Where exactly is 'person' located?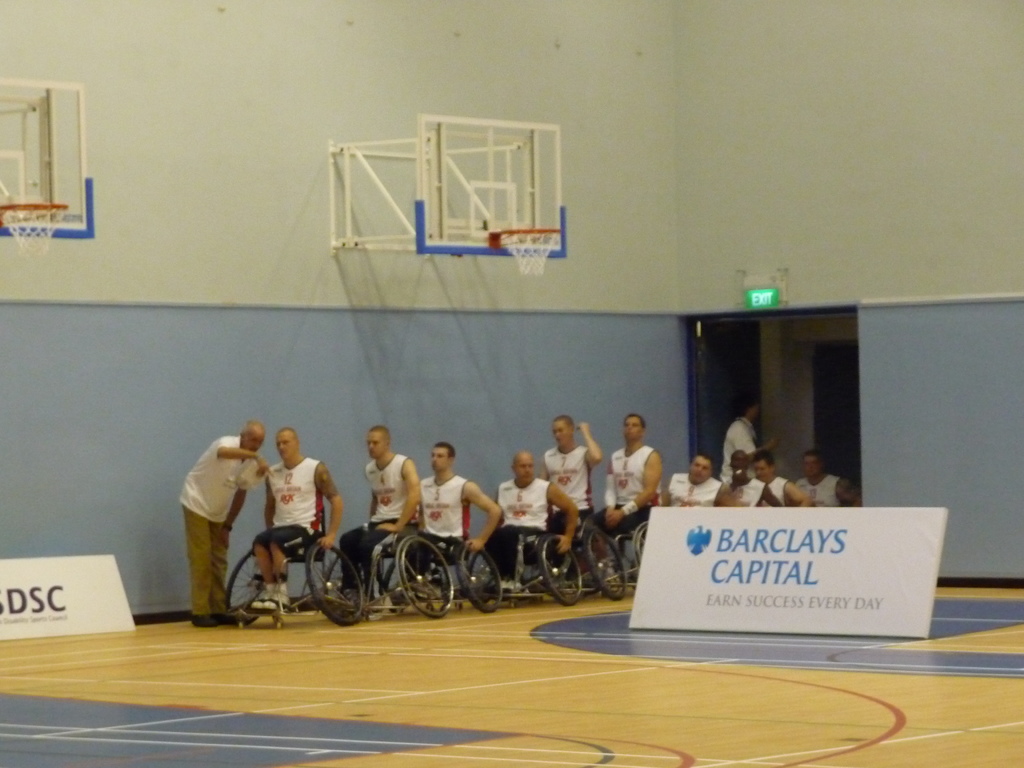
Its bounding box is 176/422/271/627.
